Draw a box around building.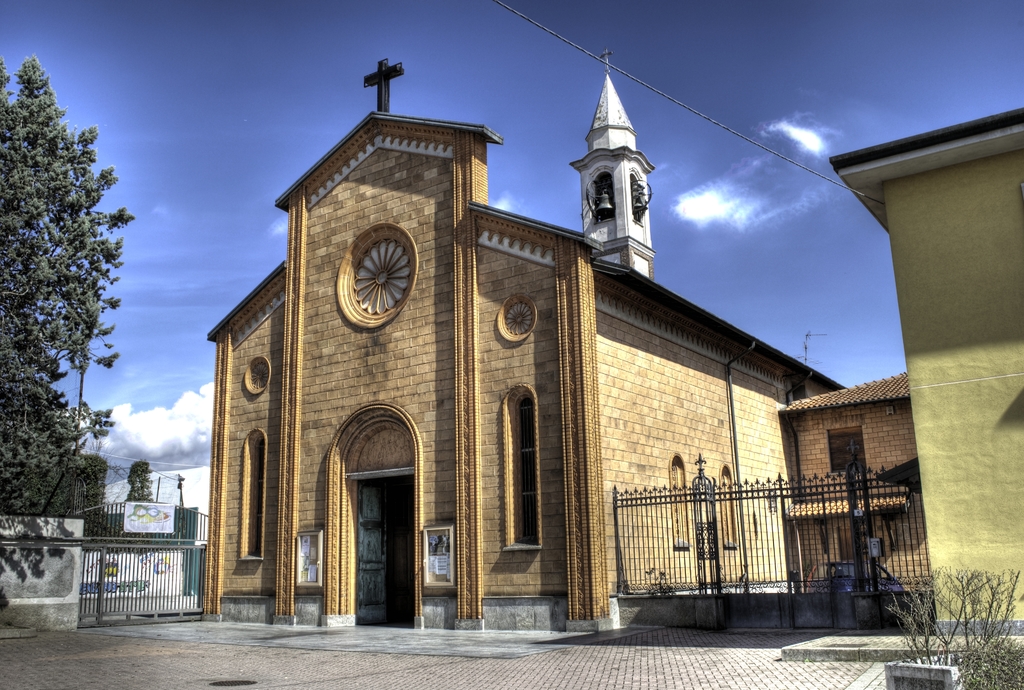
(x1=826, y1=107, x2=1023, y2=641).
